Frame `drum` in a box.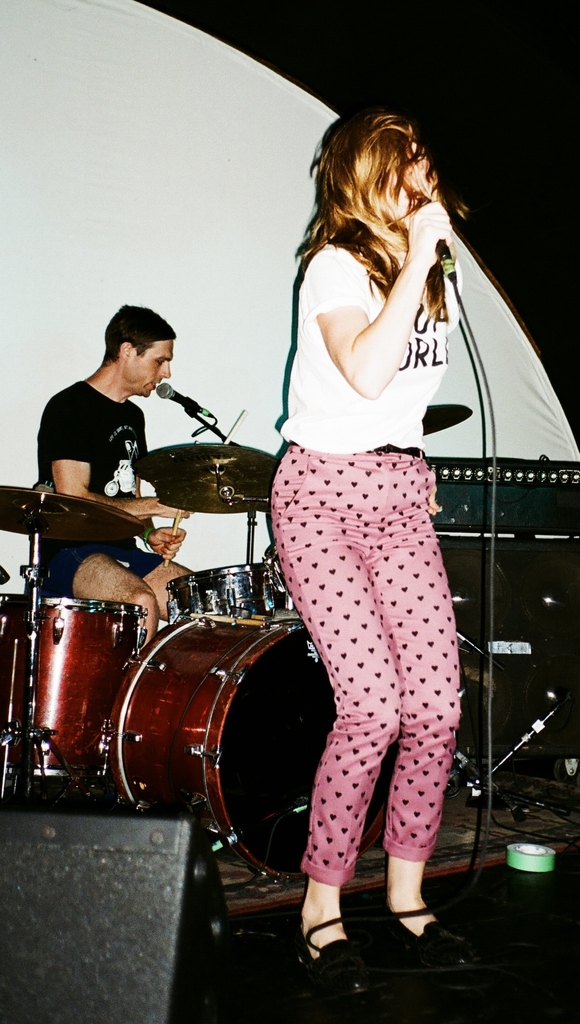
bbox(0, 597, 145, 774).
